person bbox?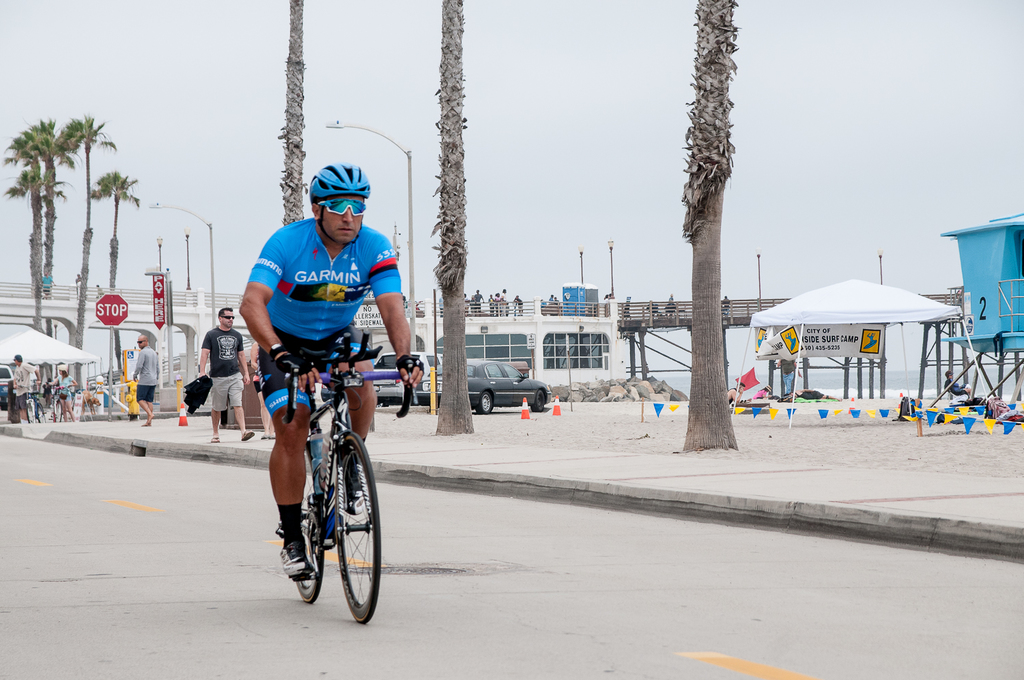
pyautogui.locateOnScreen(10, 354, 46, 424)
